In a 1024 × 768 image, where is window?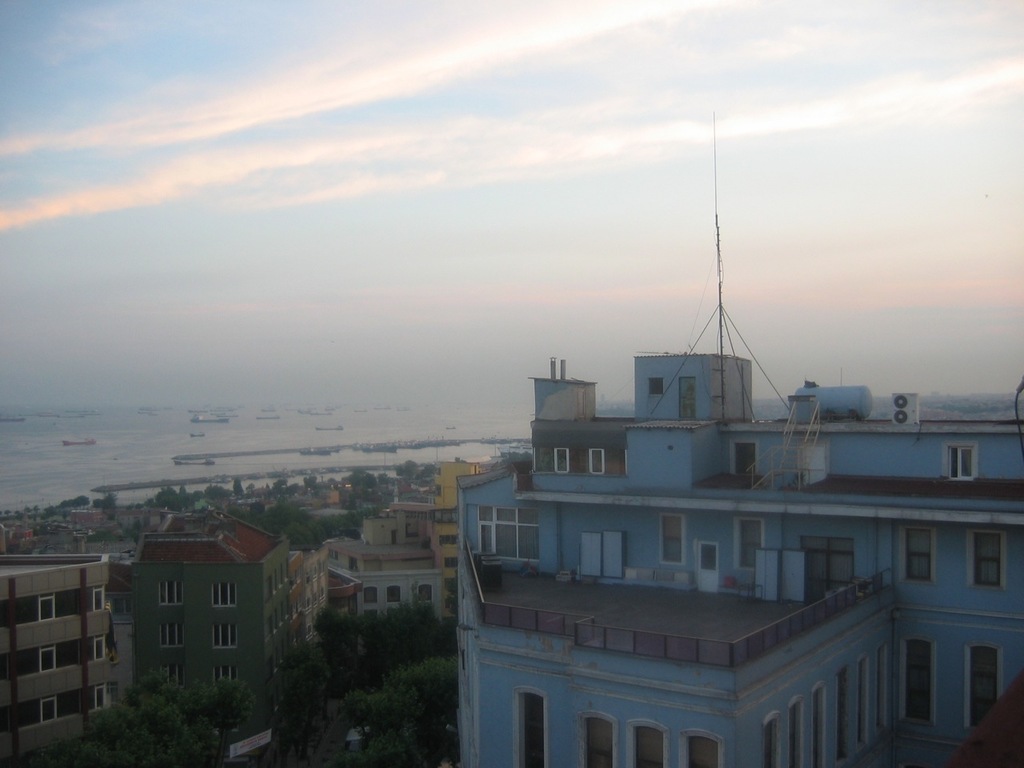
bbox(788, 696, 800, 764).
